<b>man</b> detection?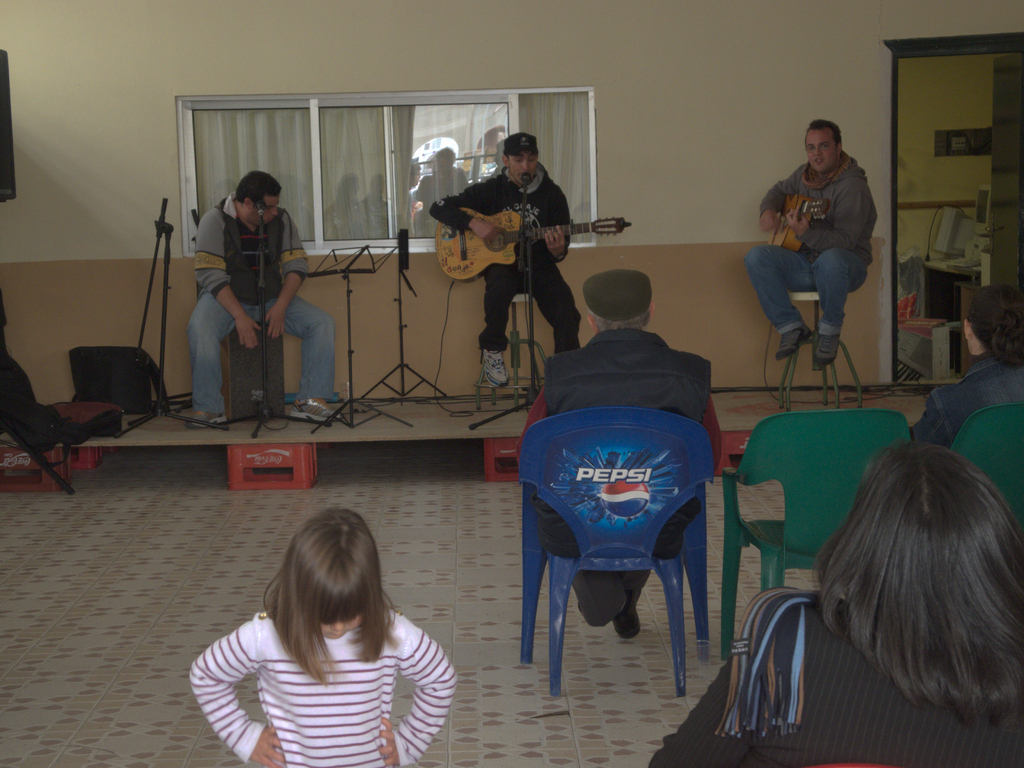
pyautogui.locateOnScreen(527, 273, 721, 638)
